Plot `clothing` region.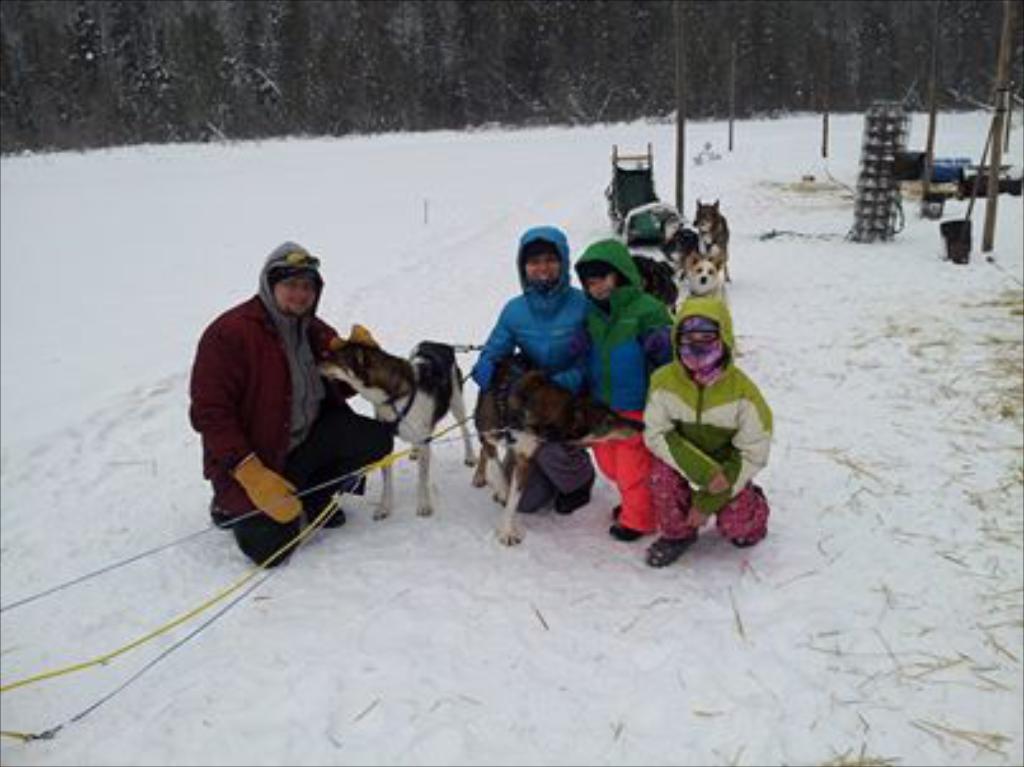
Plotted at pyautogui.locateOnScreen(628, 292, 772, 556).
